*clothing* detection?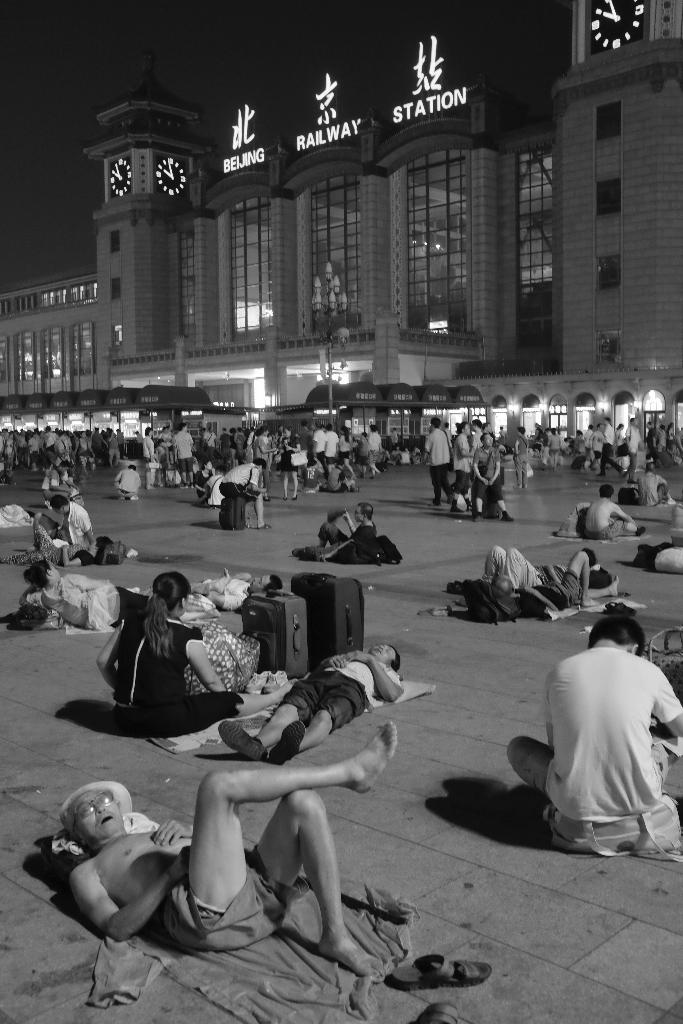
<box>219,463,263,504</box>
